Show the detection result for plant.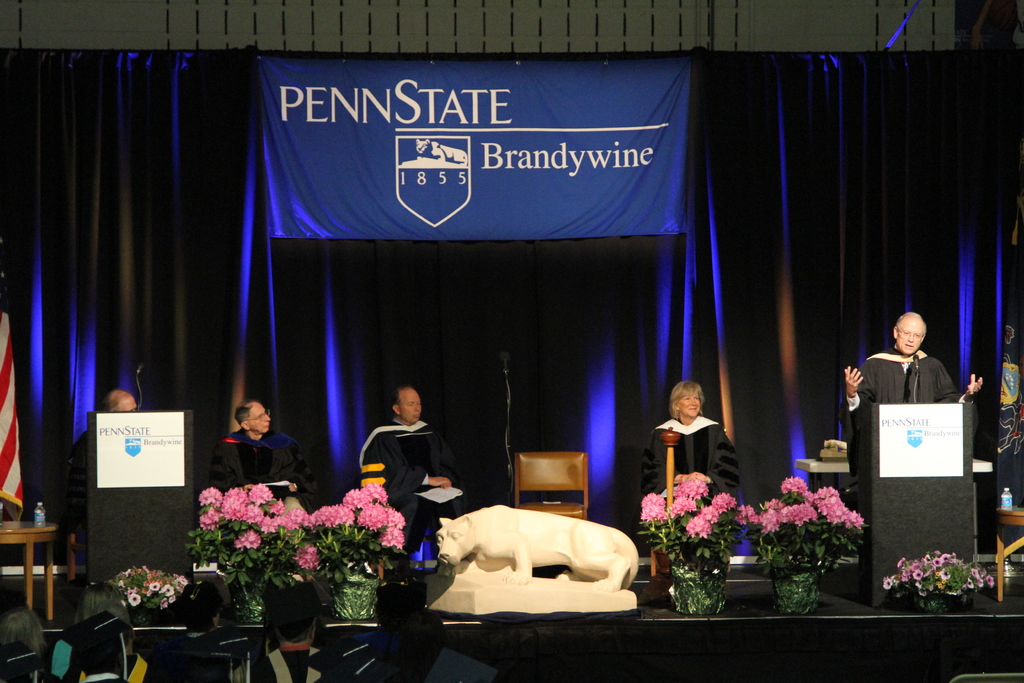
bbox=[640, 467, 737, 584].
